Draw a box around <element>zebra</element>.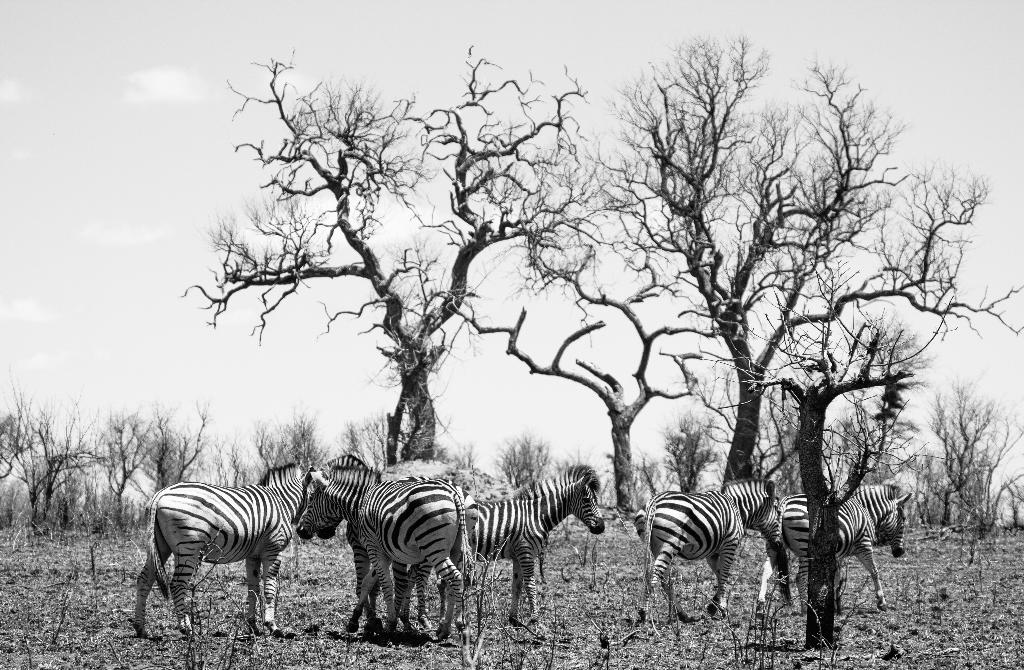
(left=630, top=476, right=783, bottom=623).
